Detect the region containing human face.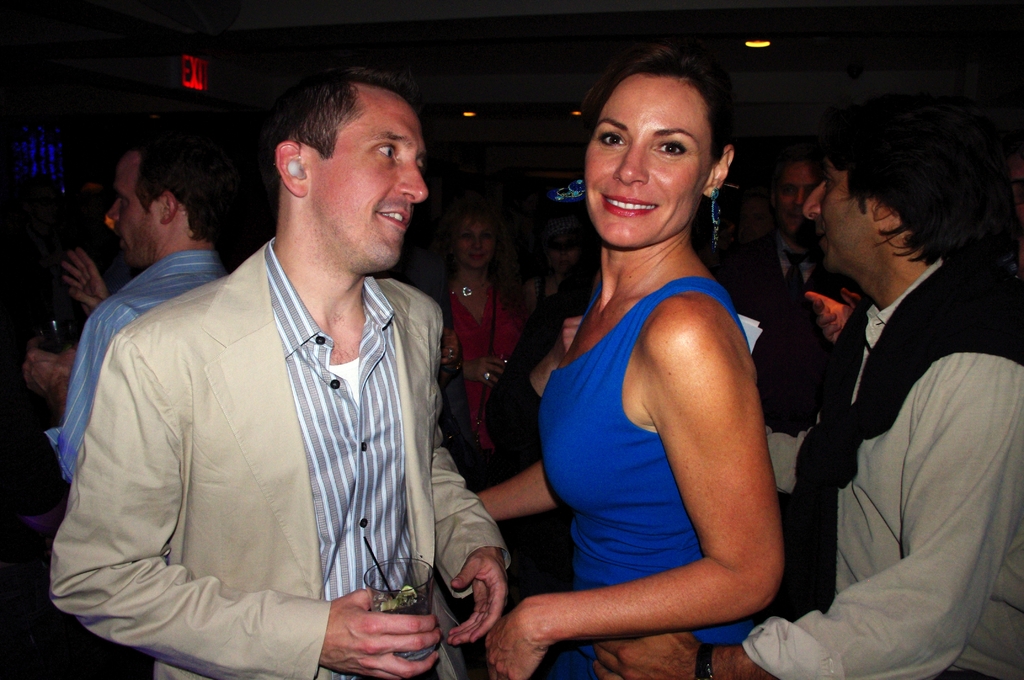
x1=110 y1=152 x2=156 y2=273.
